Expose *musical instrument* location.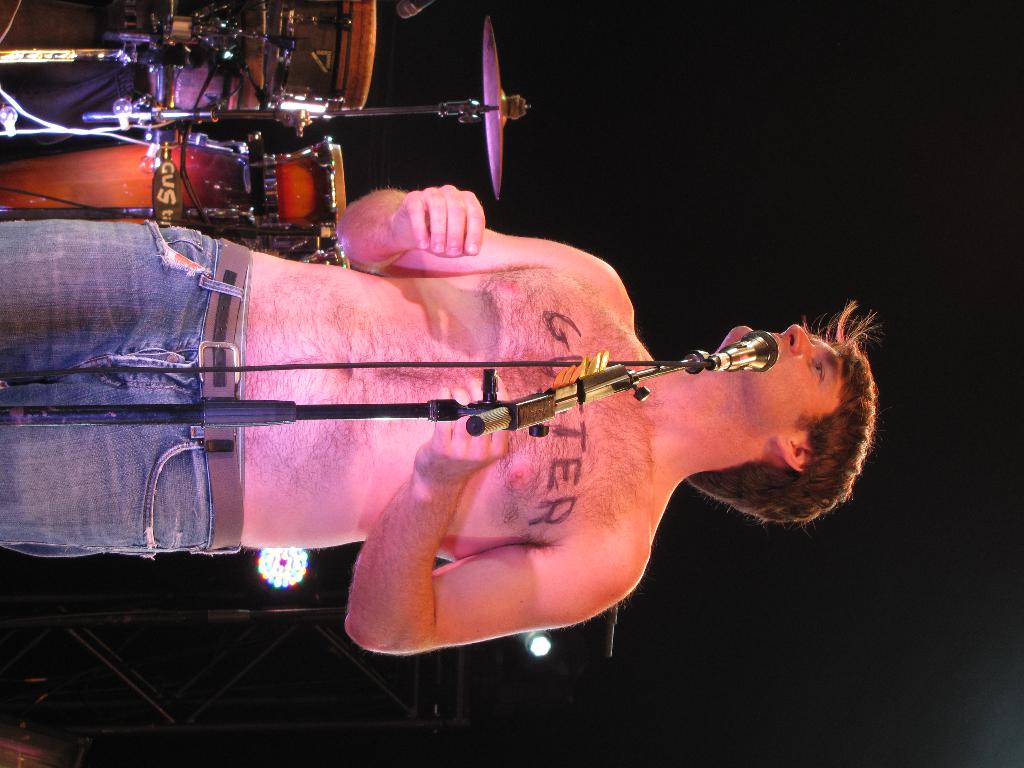
Exposed at (262, 142, 359, 265).
